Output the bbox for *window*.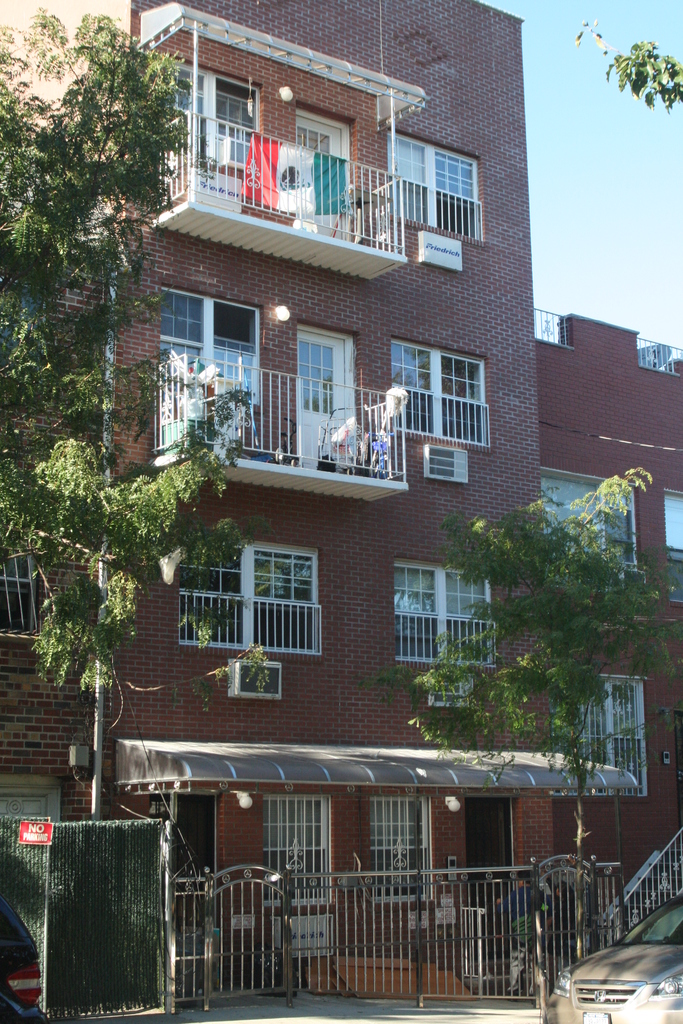
left=400, top=560, right=500, bottom=665.
